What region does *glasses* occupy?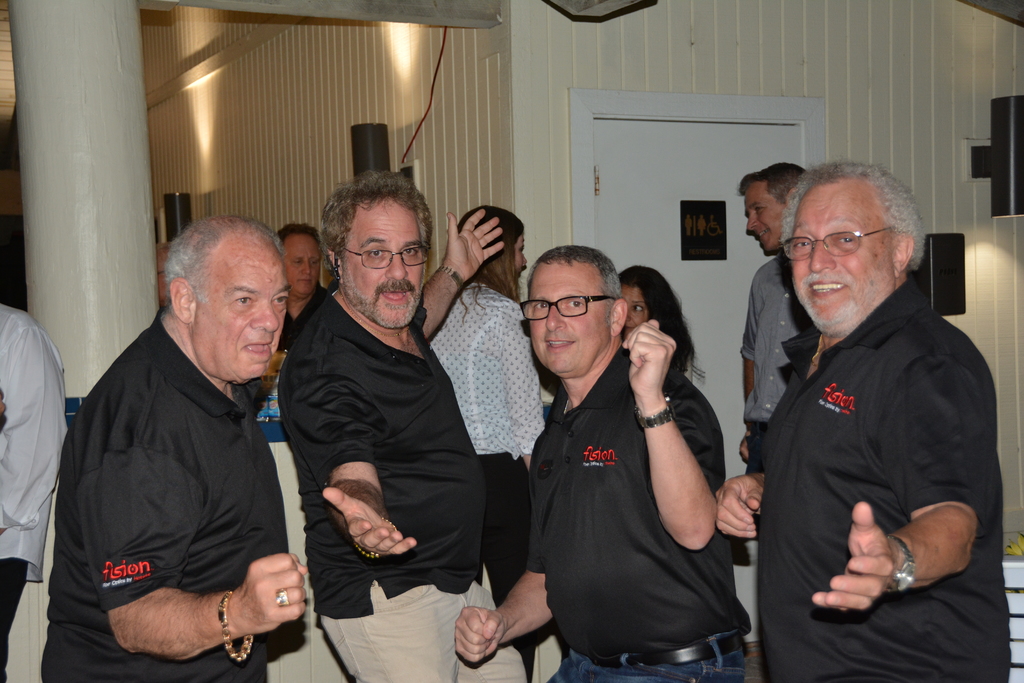
{"x1": 517, "y1": 298, "x2": 622, "y2": 315}.
